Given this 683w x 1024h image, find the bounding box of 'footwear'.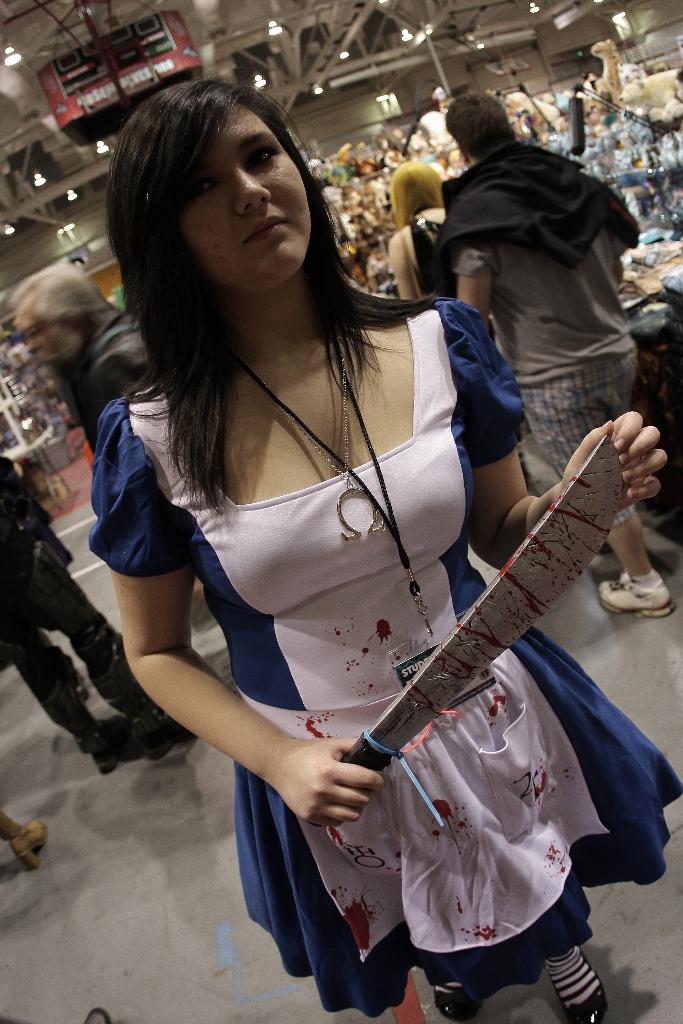
bbox=(2, 817, 49, 869).
